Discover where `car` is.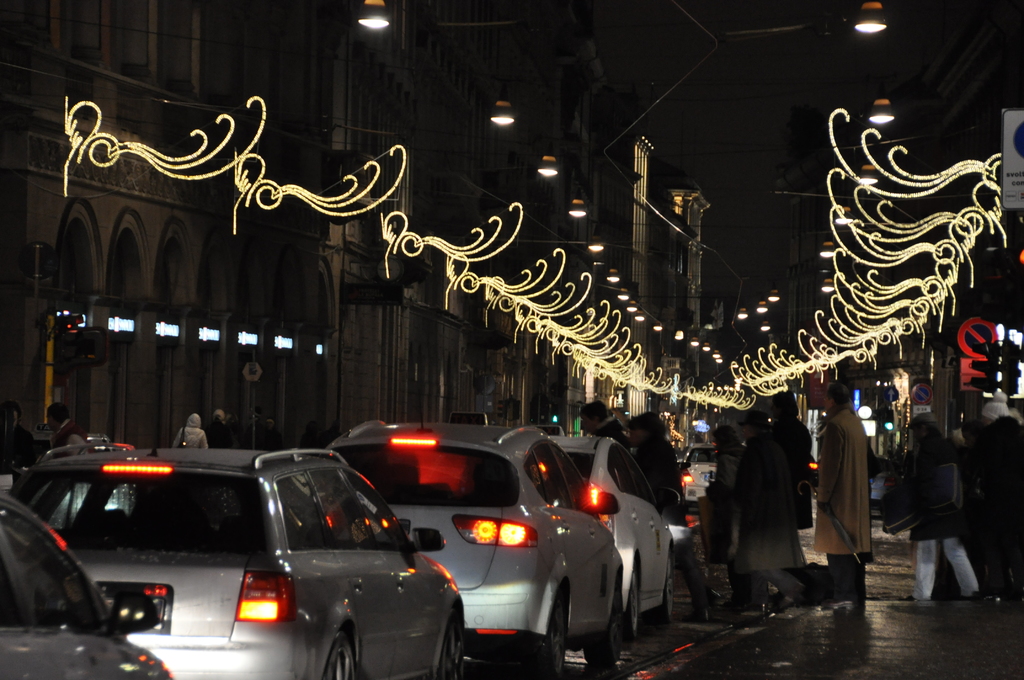
Discovered at x1=543 y1=432 x2=682 y2=638.
